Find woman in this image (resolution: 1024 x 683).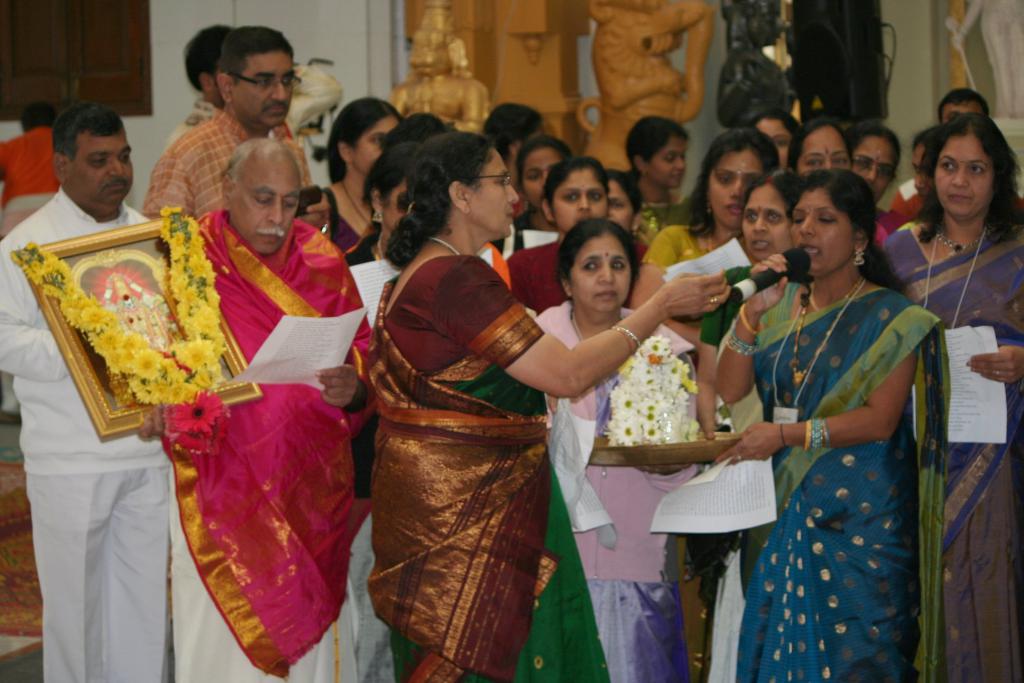
x1=346, y1=147, x2=514, y2=325.
